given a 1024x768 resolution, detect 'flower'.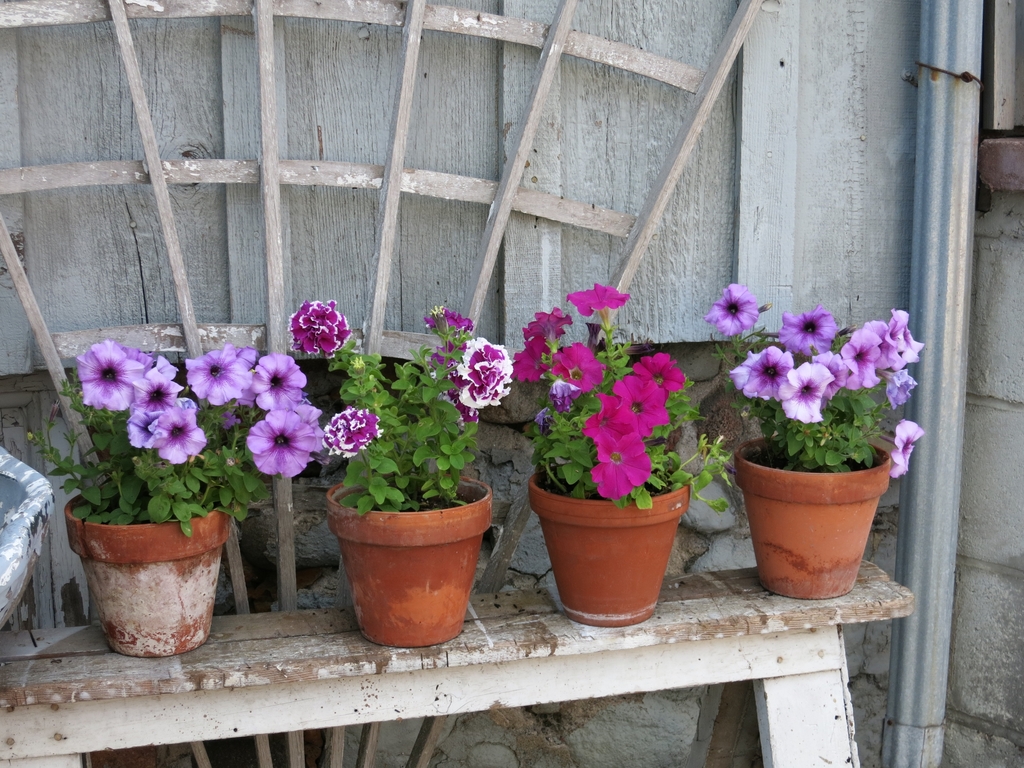
221, 407, 238, 427.
